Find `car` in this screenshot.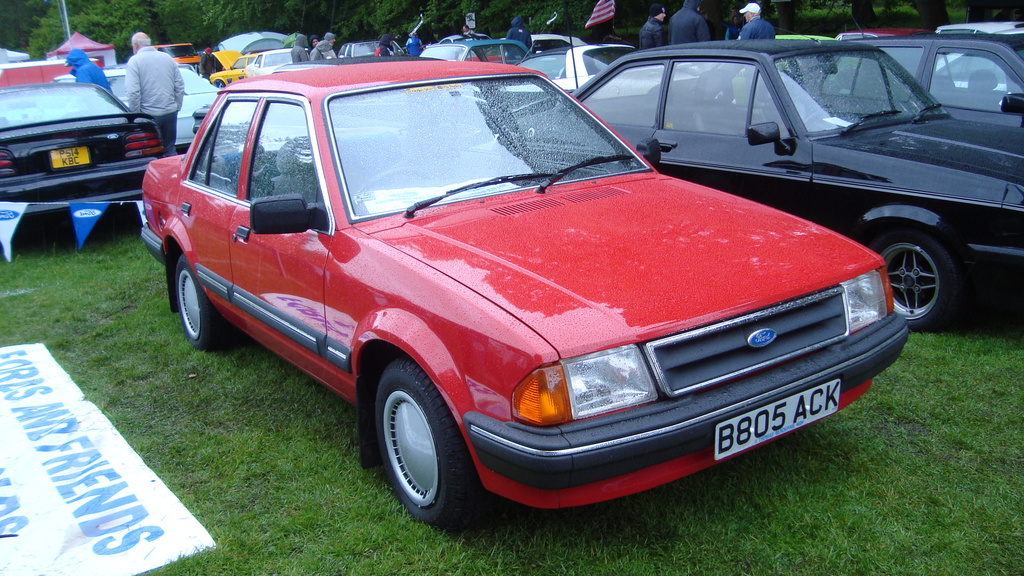
The bounding box for `car` is region(0, 82, 159, 230).
